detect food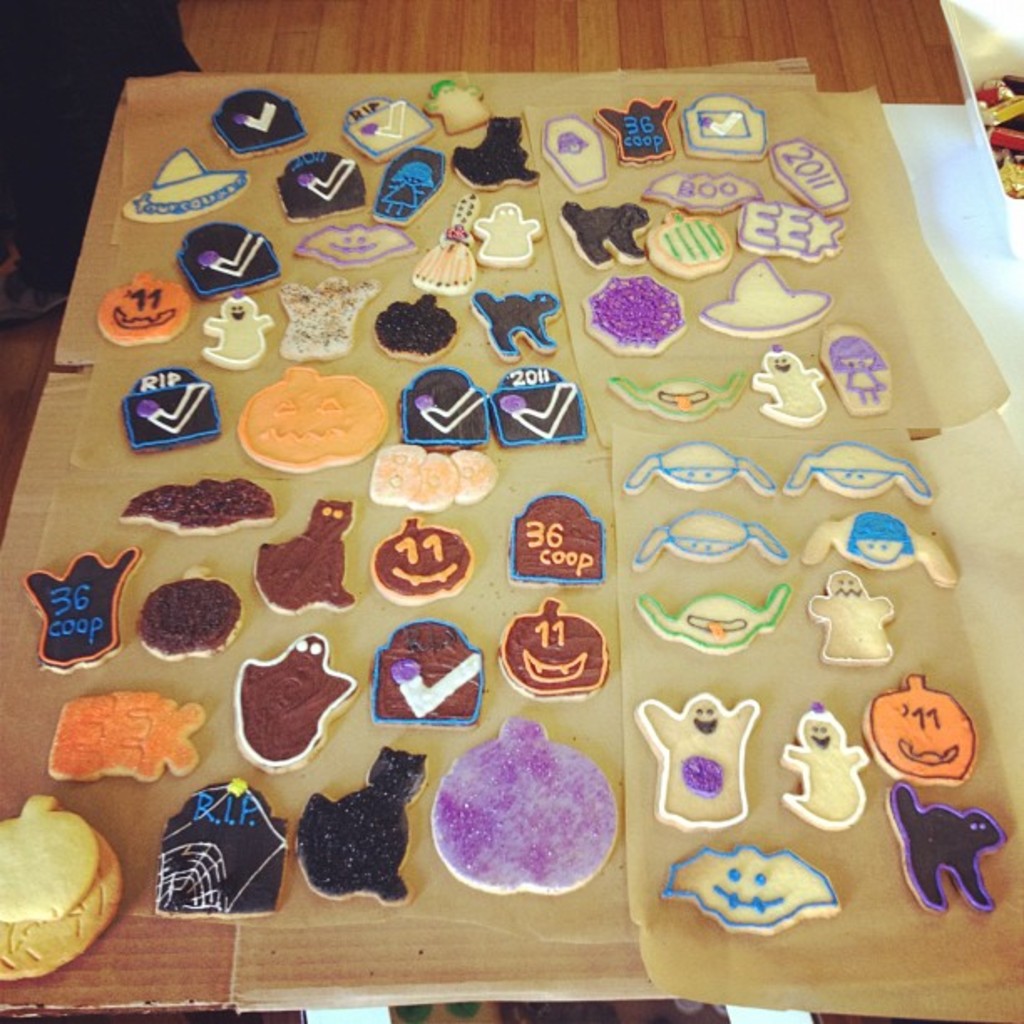
<box>780,699,870,830</box>
